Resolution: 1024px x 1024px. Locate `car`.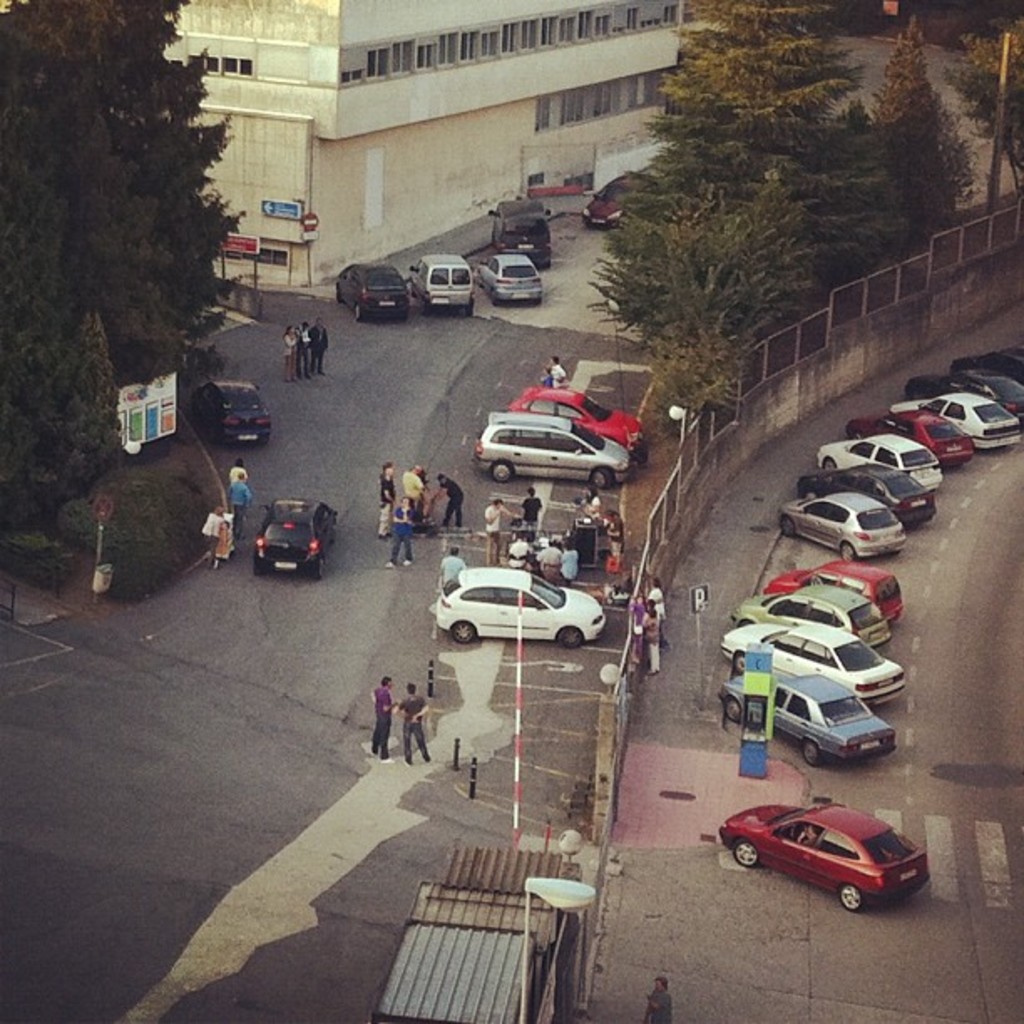
[x1=718, y1=796, x2=922, y2=912].
